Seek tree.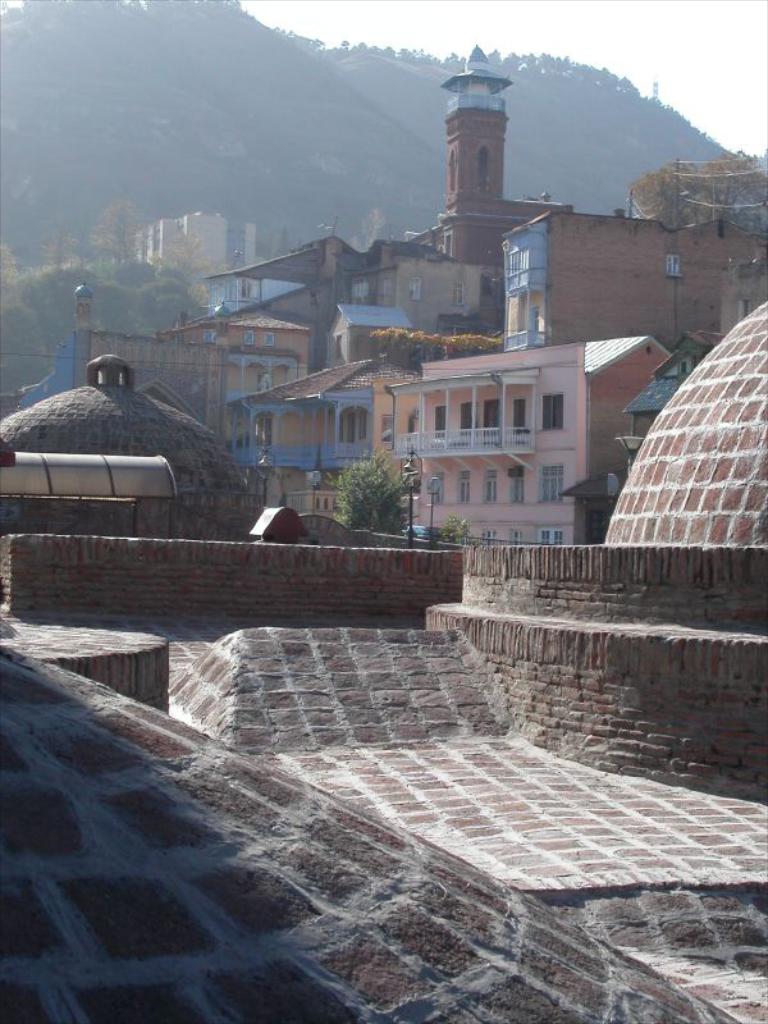
326 436 424 527.
